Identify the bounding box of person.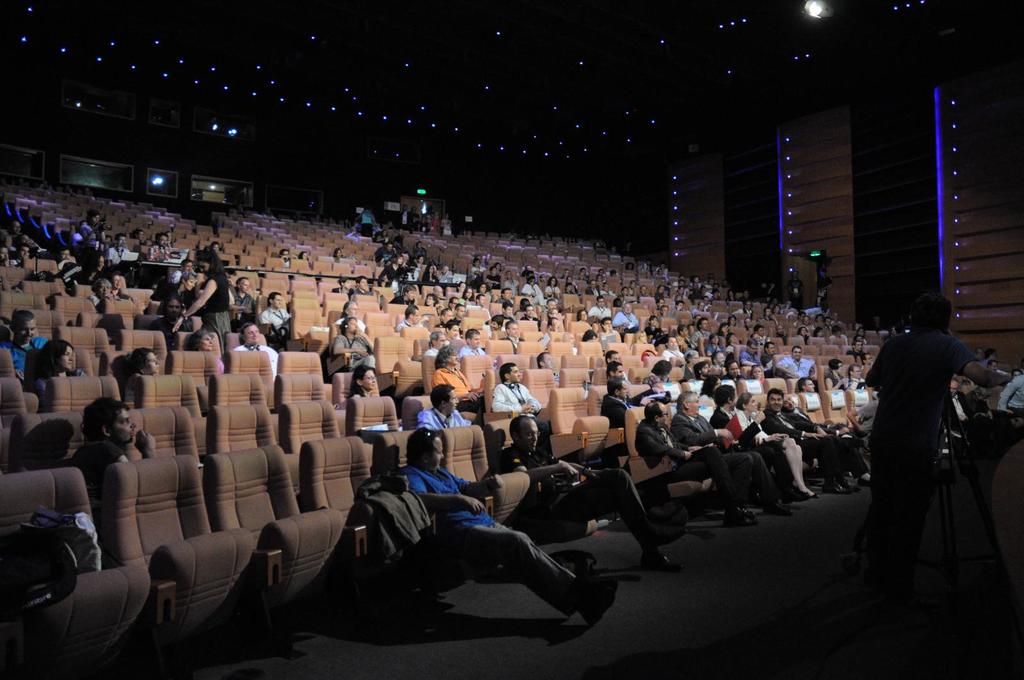
BBox(399, 432, 611, 622).
